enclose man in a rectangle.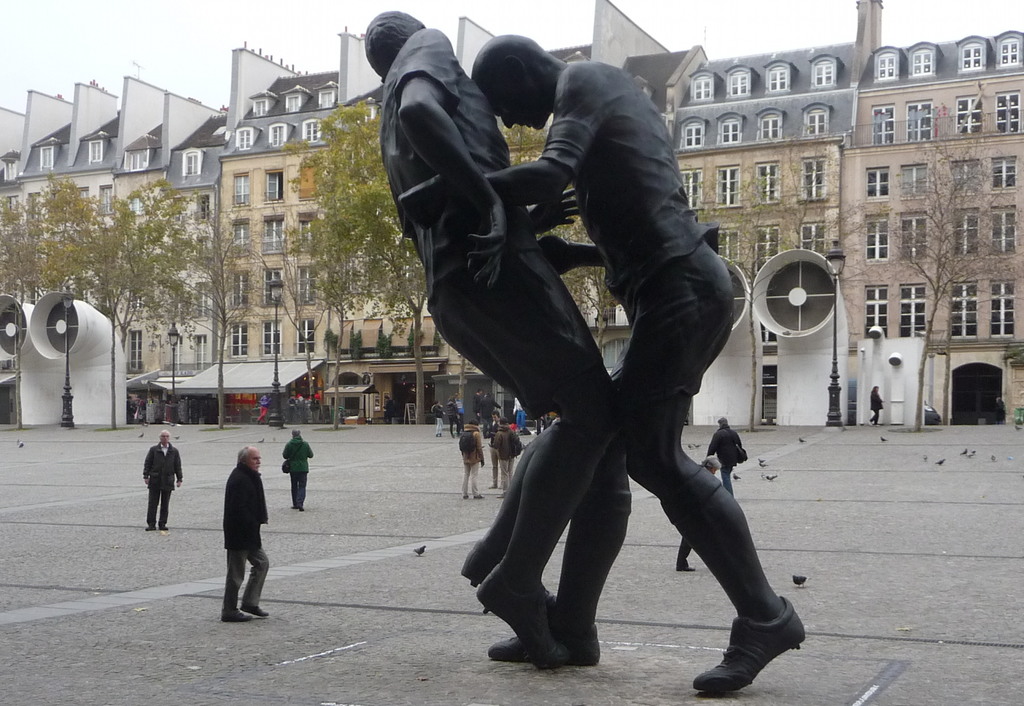
<bbox>141, 430, 182, 530</bbox>.
